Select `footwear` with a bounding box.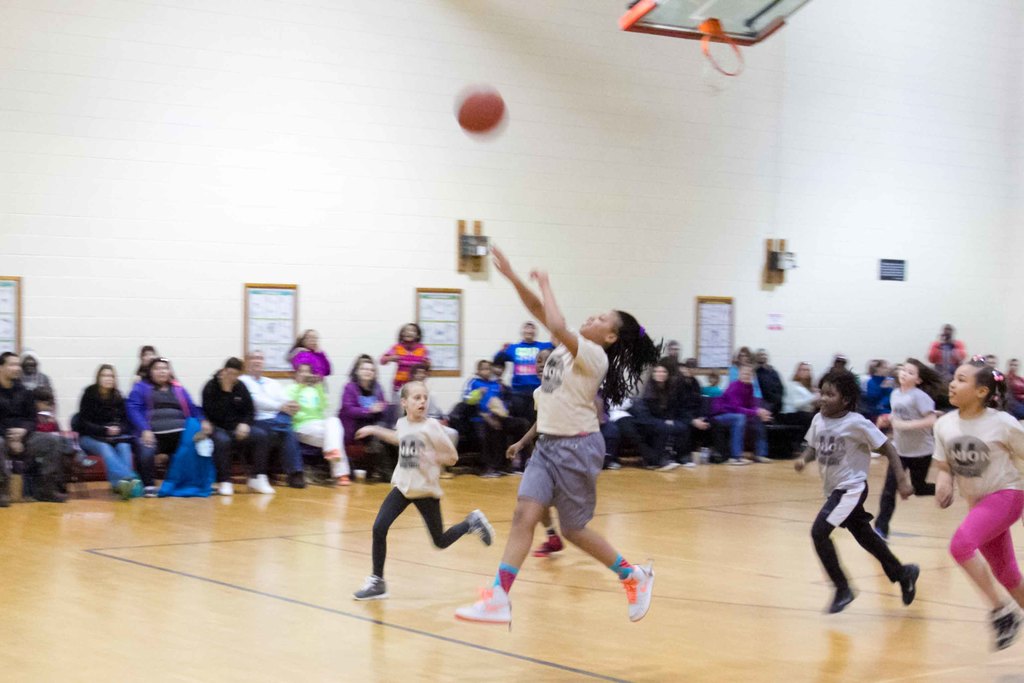
{"x1": 617, "y1": 563, "x2": 653, "y2": 623}.
